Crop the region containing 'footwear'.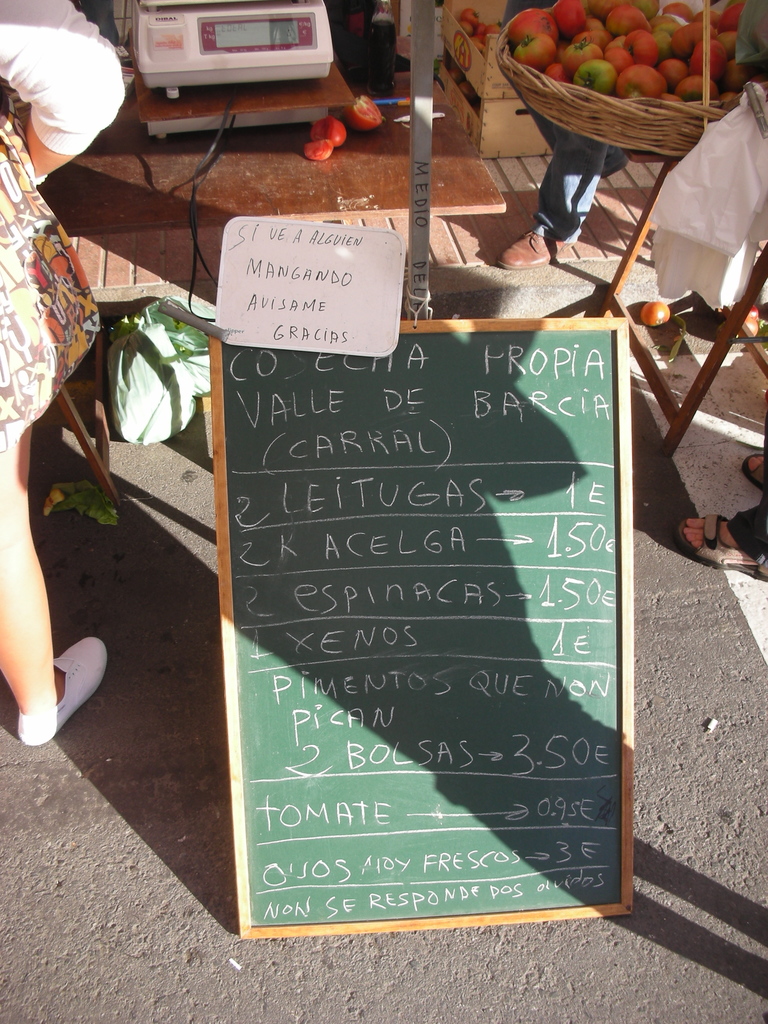
Crop region: l=602, t=162, r=630, b=181.
